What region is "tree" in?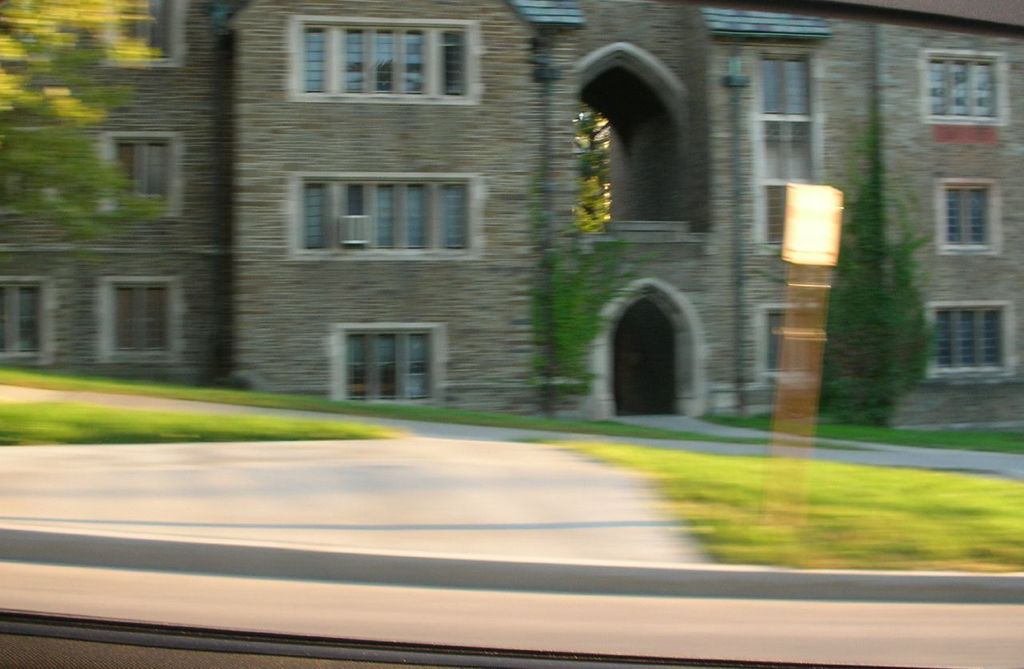
{"x1": 815, "y1": 110, "x2": 947, "y2": 429}.
